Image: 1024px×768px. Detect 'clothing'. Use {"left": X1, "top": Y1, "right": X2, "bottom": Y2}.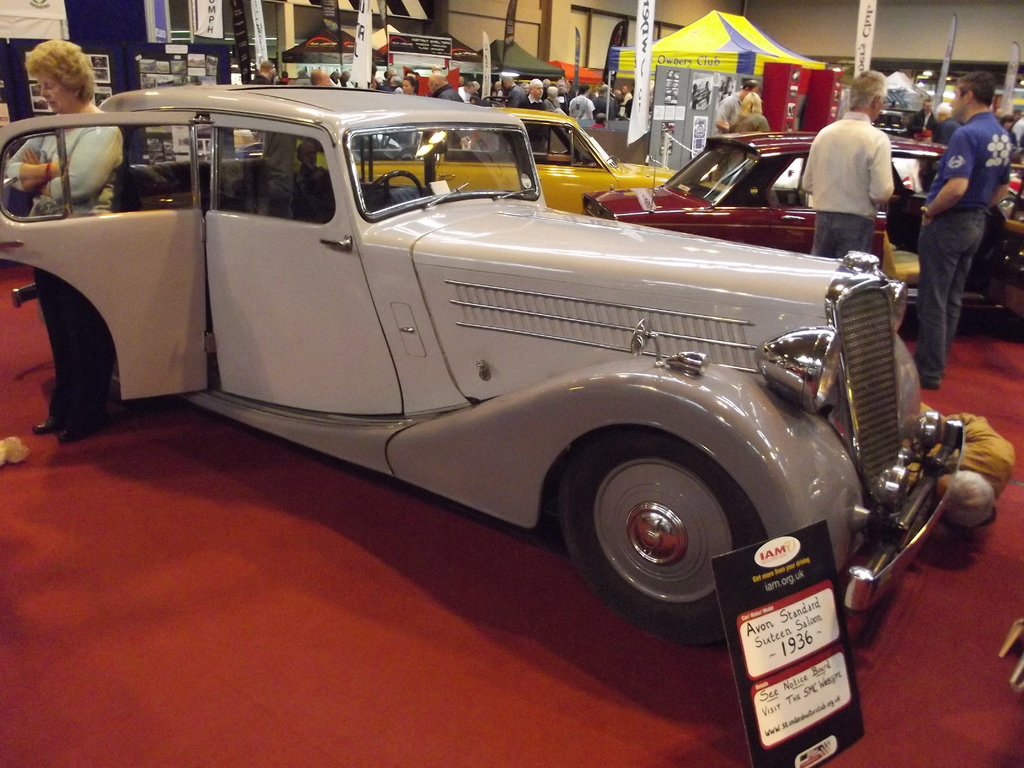
{"left": 26, "top": 252, "right": 133, "bottom": 418}.
